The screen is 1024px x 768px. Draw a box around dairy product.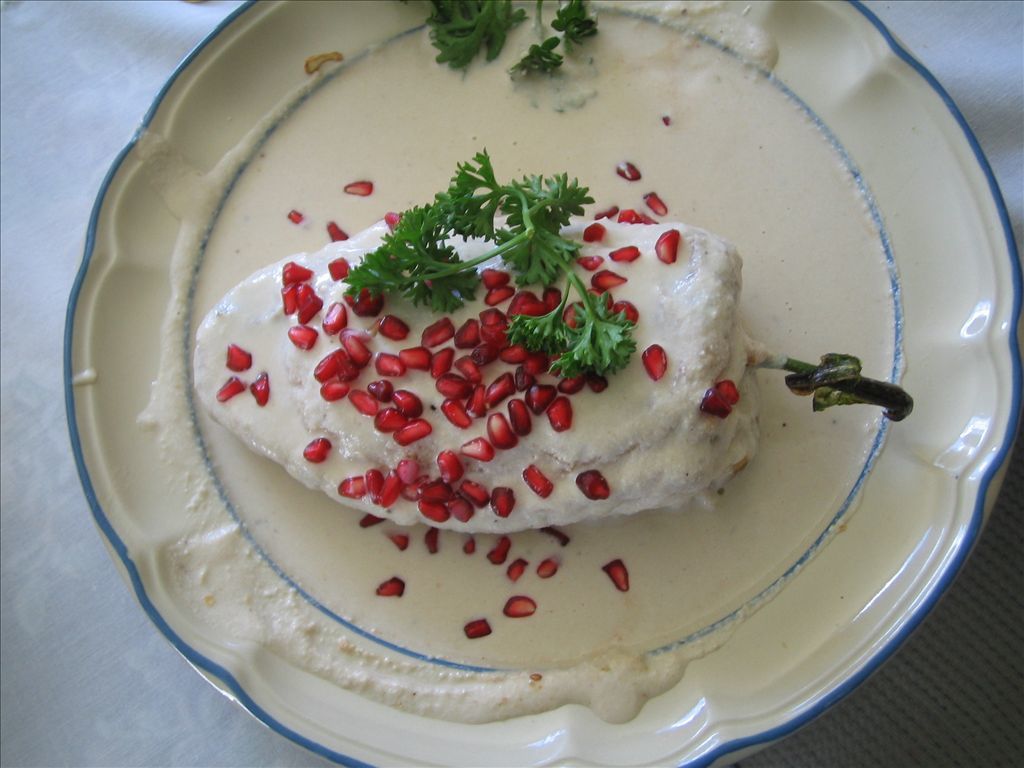
<region>196, 205, 760, 536</region>.
